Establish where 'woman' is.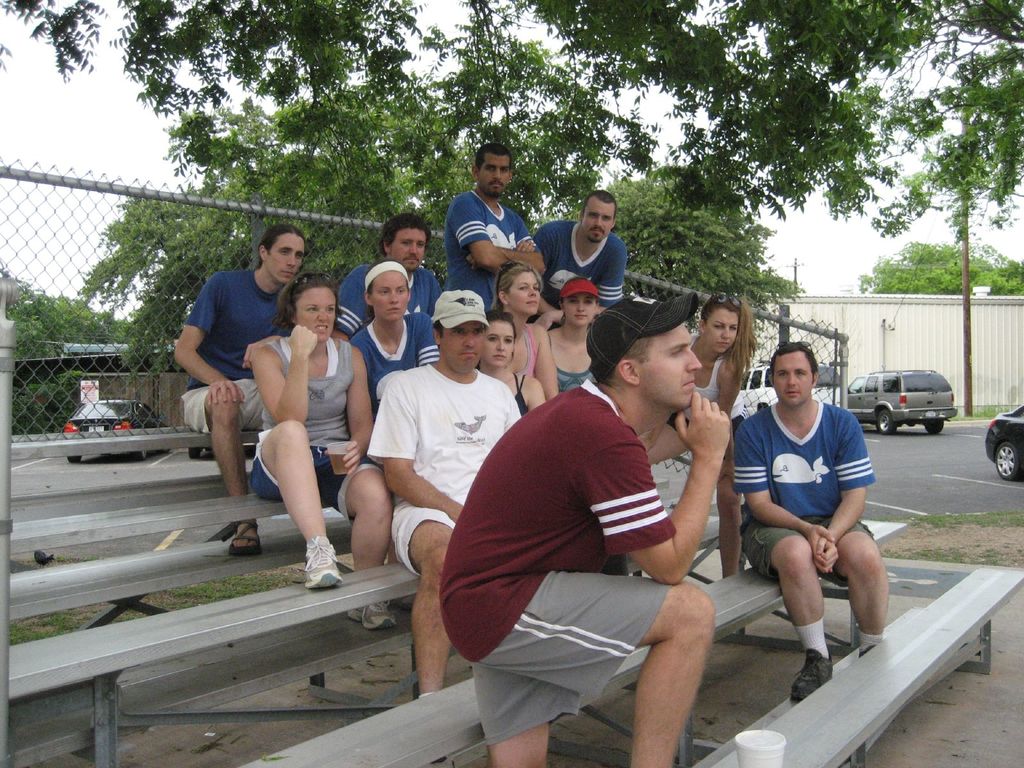
Established at bbox(488, 262, 561, 404).
